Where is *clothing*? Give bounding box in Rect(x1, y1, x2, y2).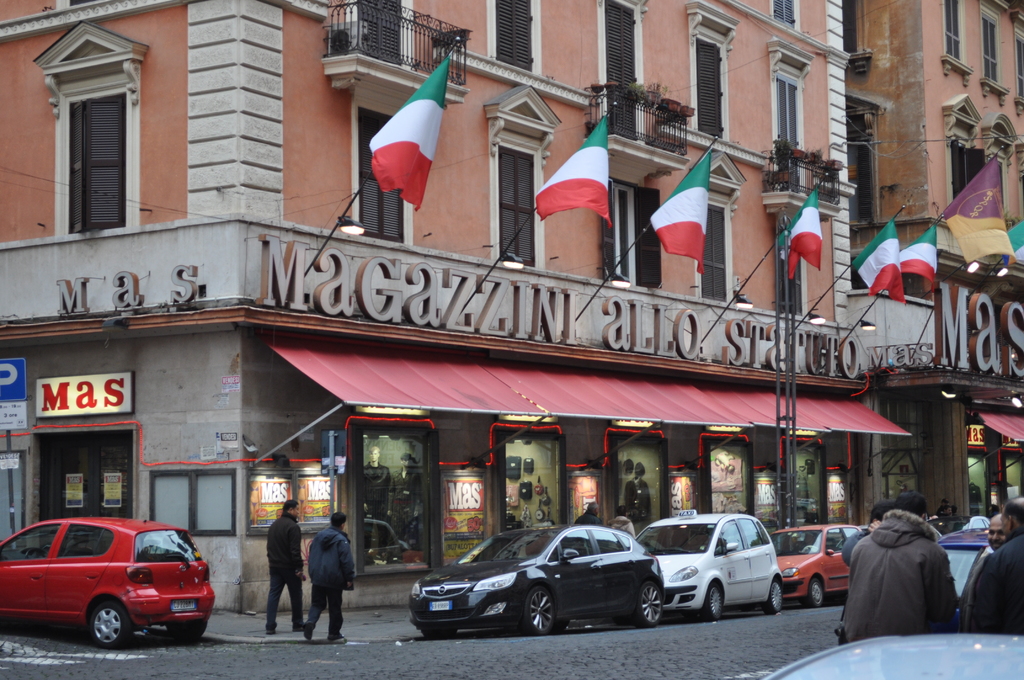
Rect(609, 512, 636, 538).
